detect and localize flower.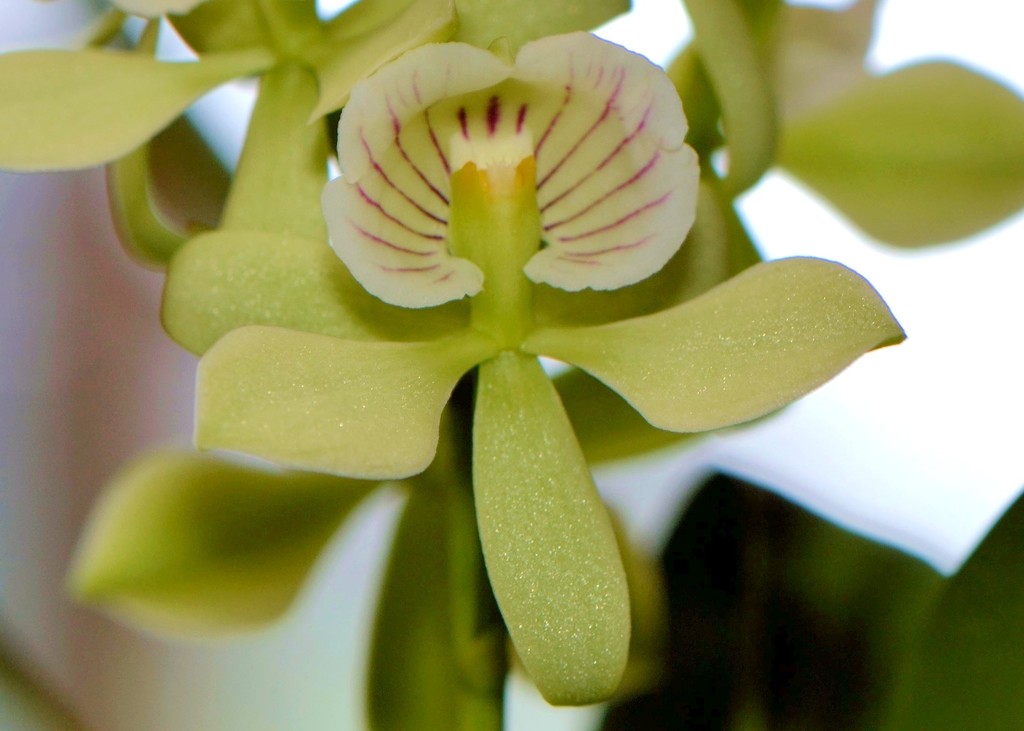
Localized at 329, 44, 703, 345.
